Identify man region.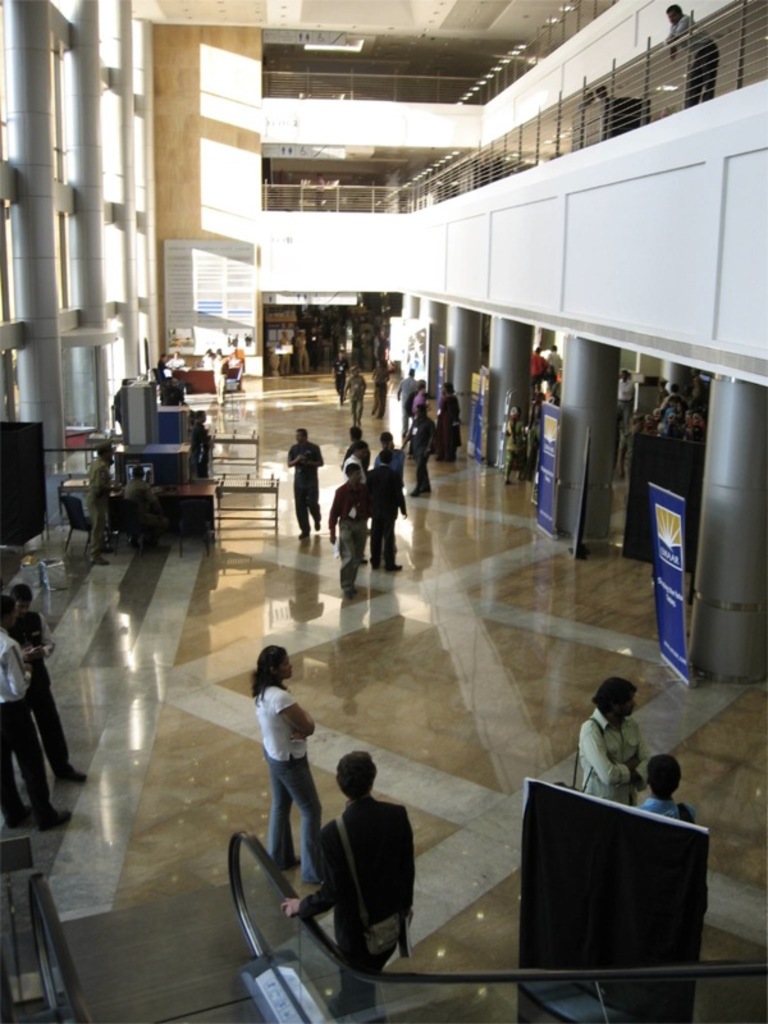
Region: [344, 445, 367, 475].
